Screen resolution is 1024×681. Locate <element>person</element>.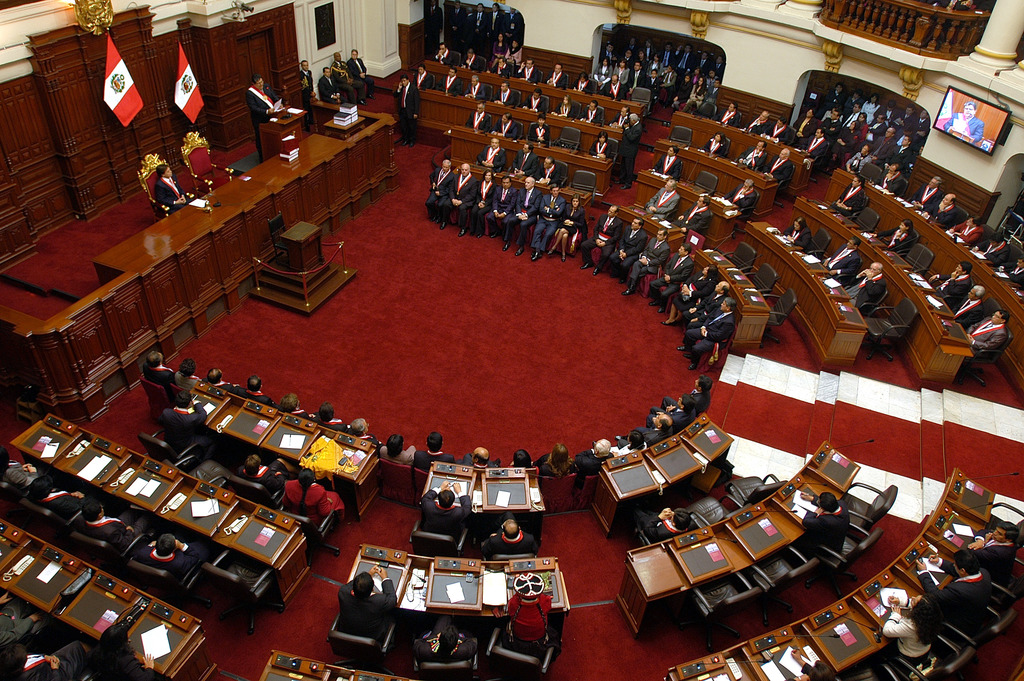
x1=541 y1=60 x2=563 y2=89.
